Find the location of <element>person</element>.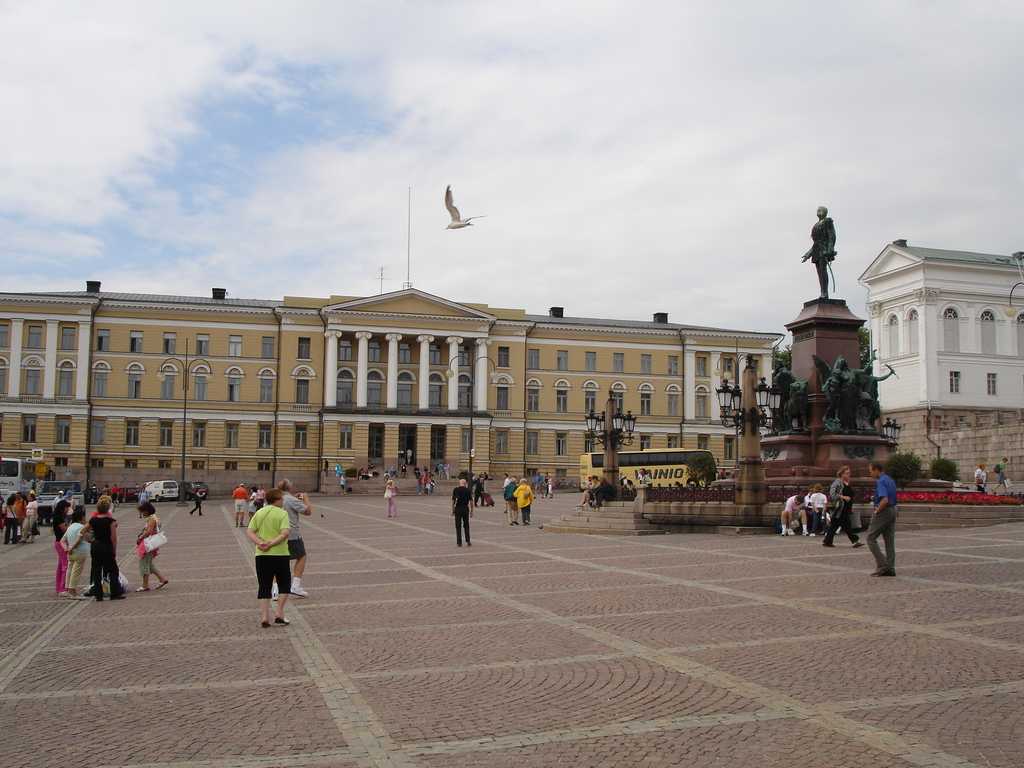
Location: box(591, 475, 615, 510).
